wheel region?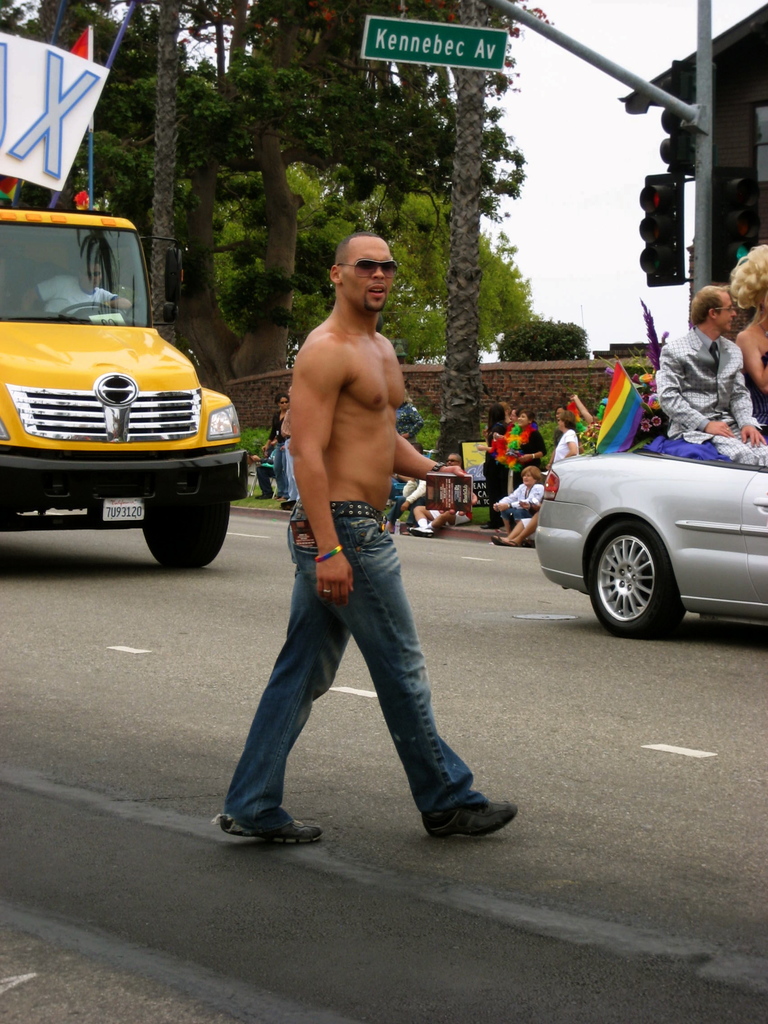
crop(66, 300, 116, 316)
